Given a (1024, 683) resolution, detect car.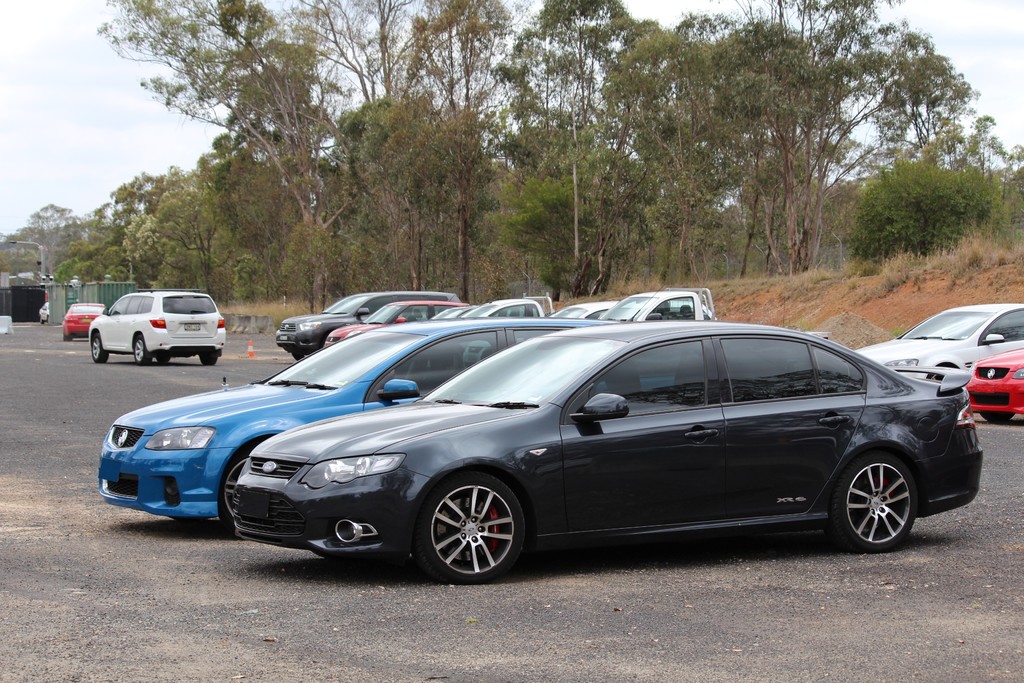
BBox(38, 302, 50, 323).
